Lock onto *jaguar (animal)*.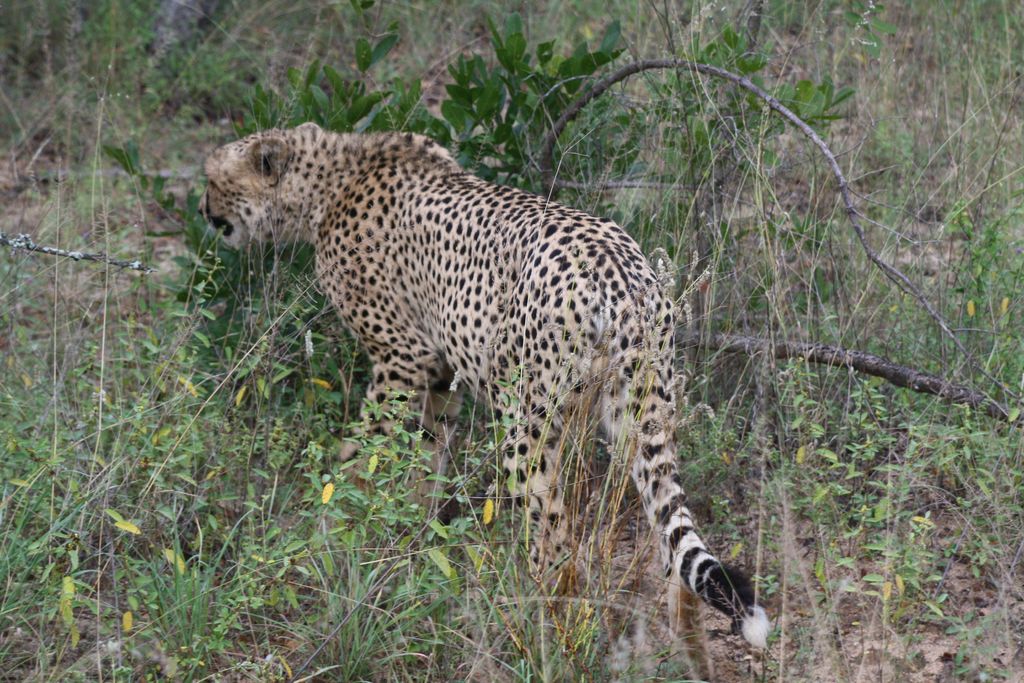
Locked: {"x1": 194, "y1": 120, "x2": 771, "y2": 682}.
